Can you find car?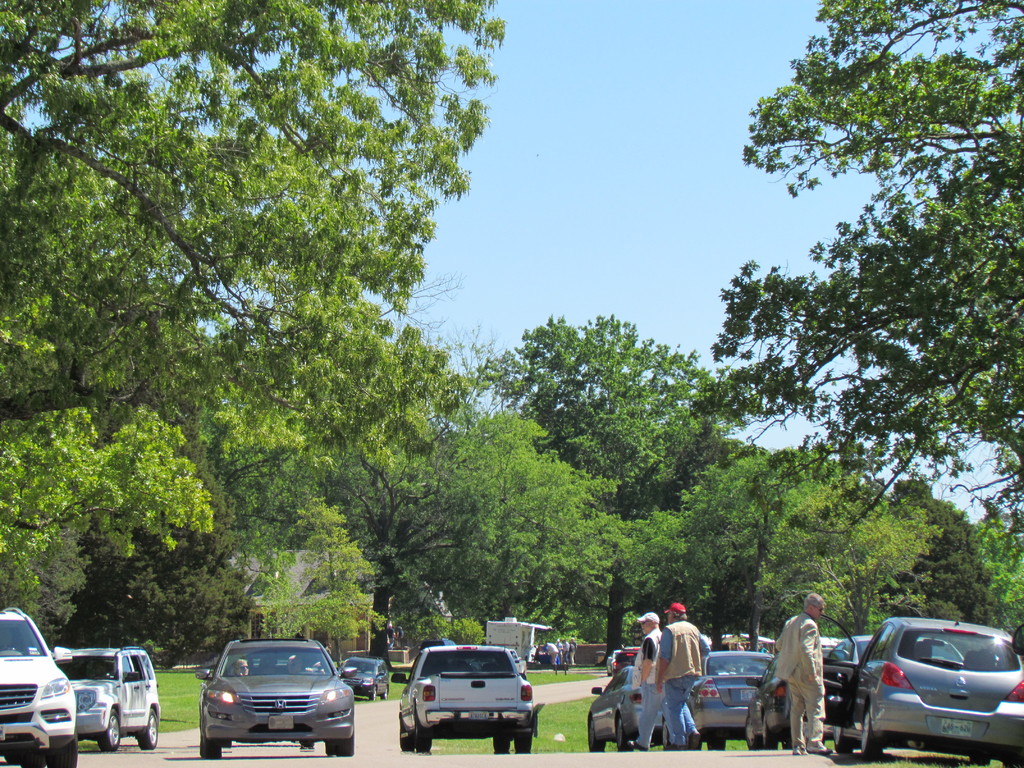
Yes, bounding box: l=50, t=639, r=161, b=751.
